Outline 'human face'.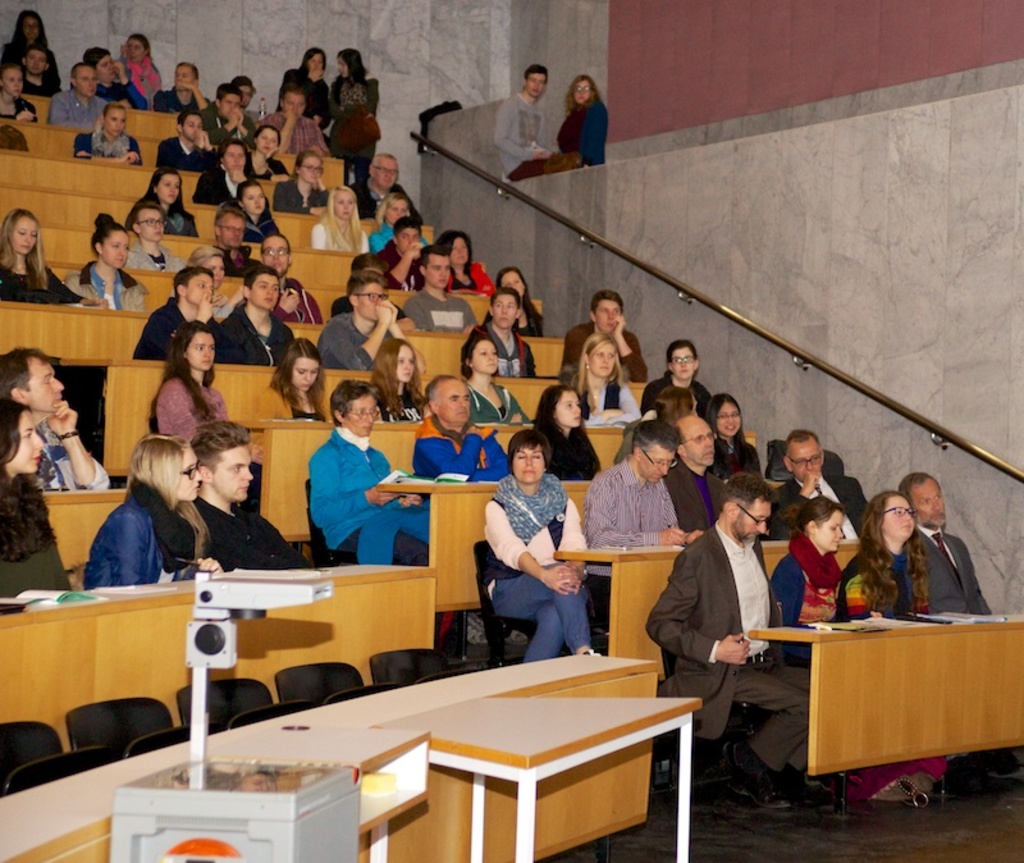
Outline: l=100, t=52, r=119, b=77.
